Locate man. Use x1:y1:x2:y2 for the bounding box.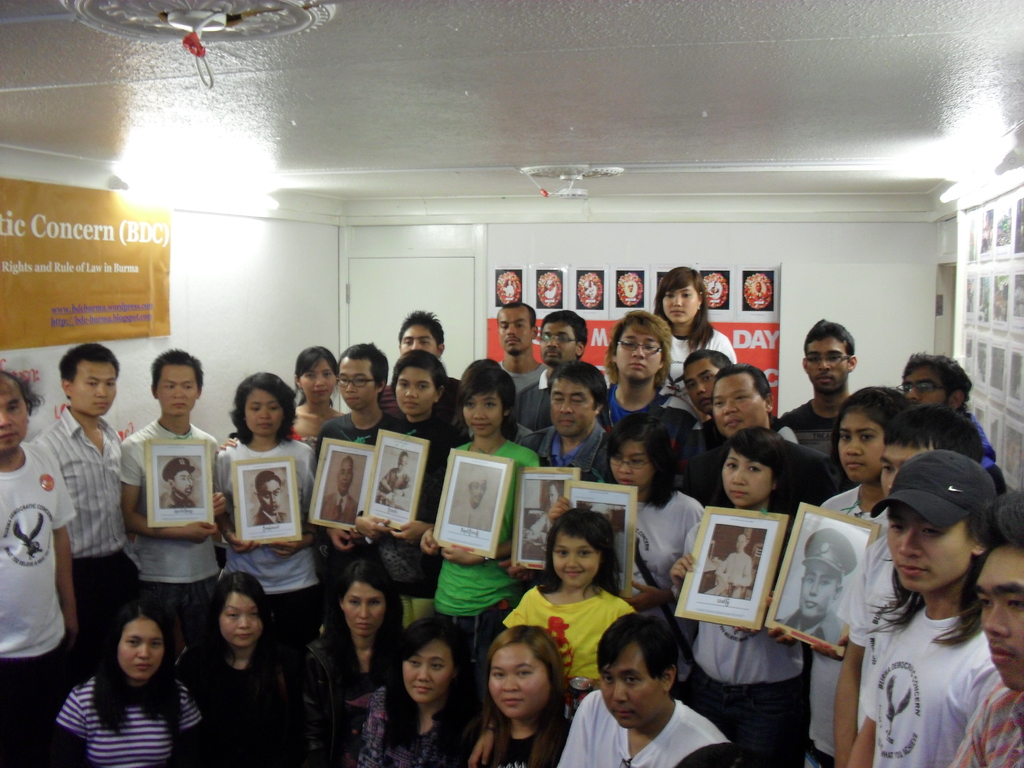
493:298:552:401.
